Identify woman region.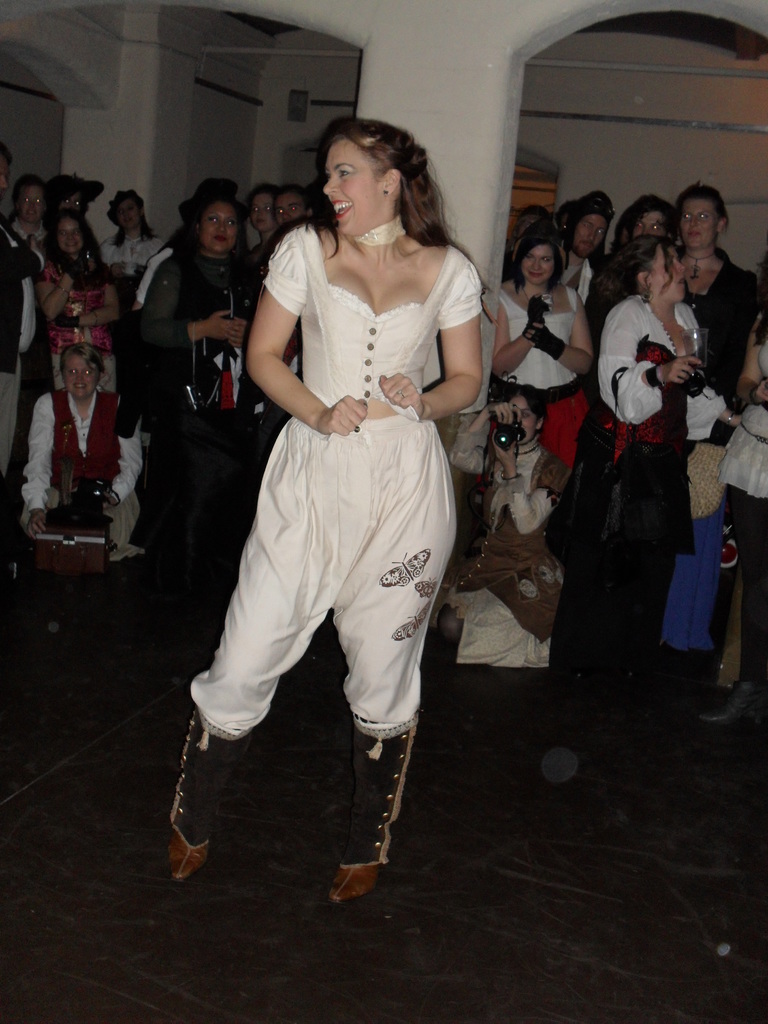
Region: bbox=(15, 344, 144, 563).
